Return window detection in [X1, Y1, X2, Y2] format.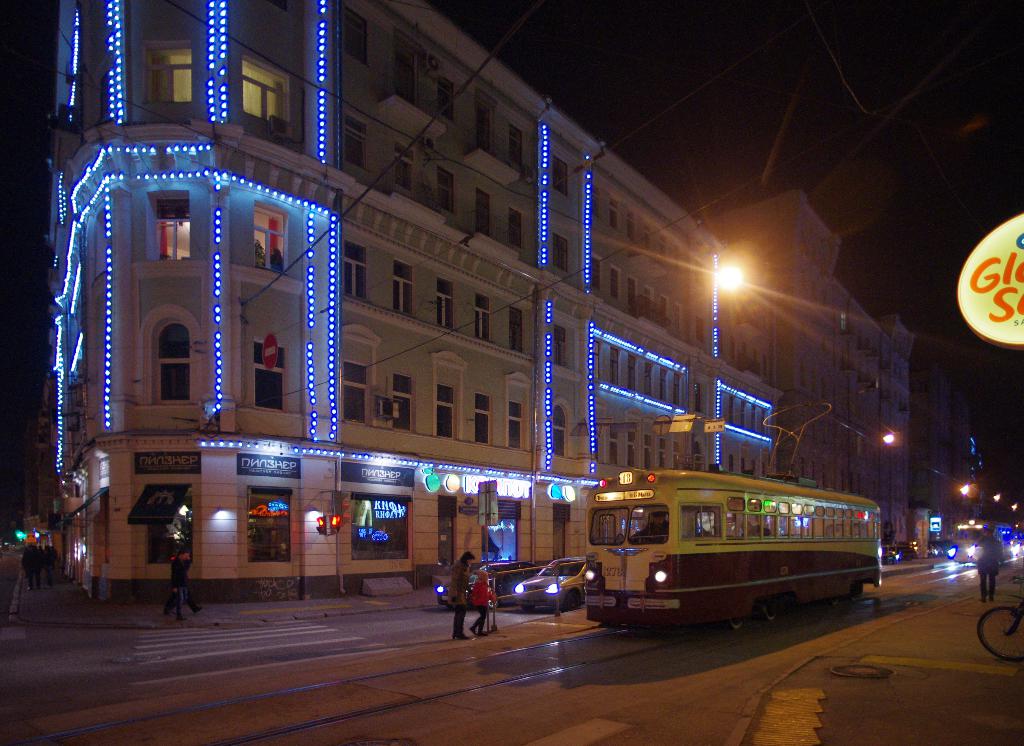
[630, 430, 640, 466].
